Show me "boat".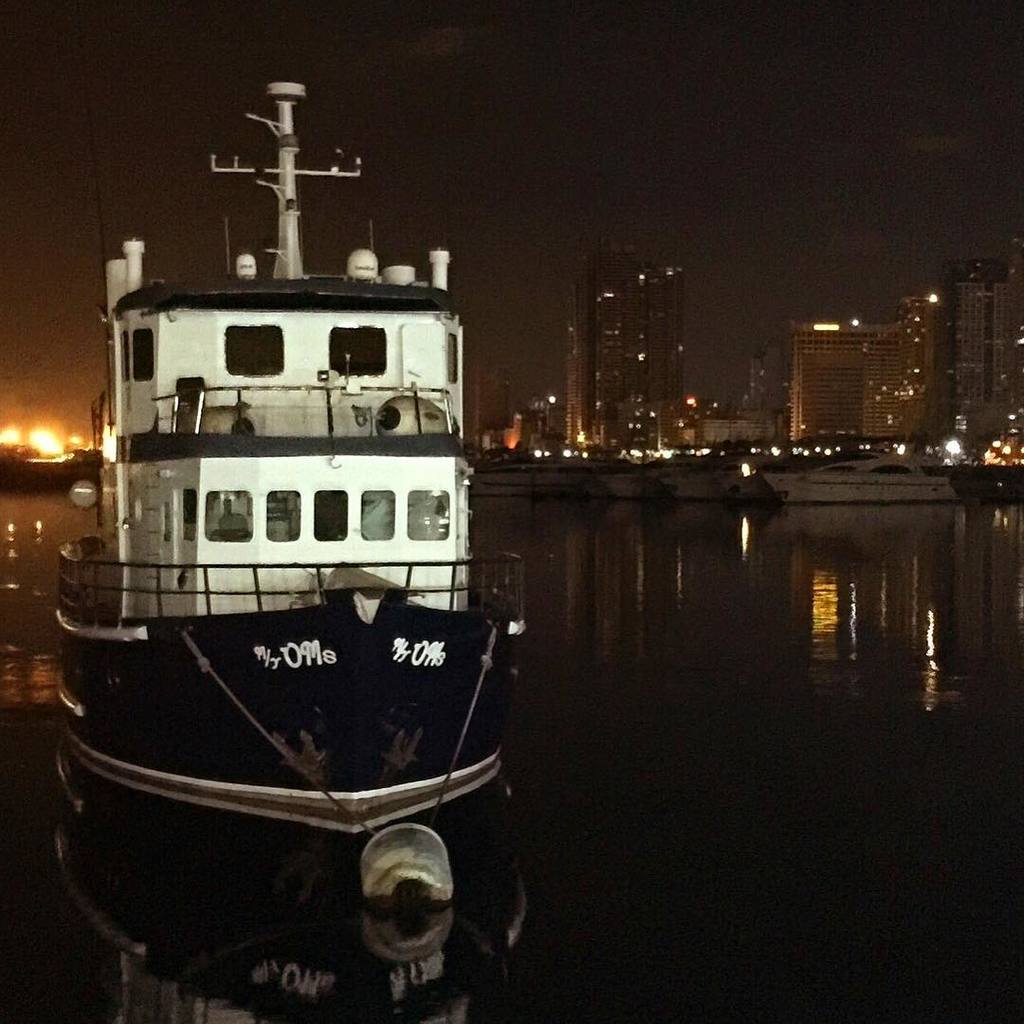
"boat" is here: bbox(467, 298, 612, 492).
